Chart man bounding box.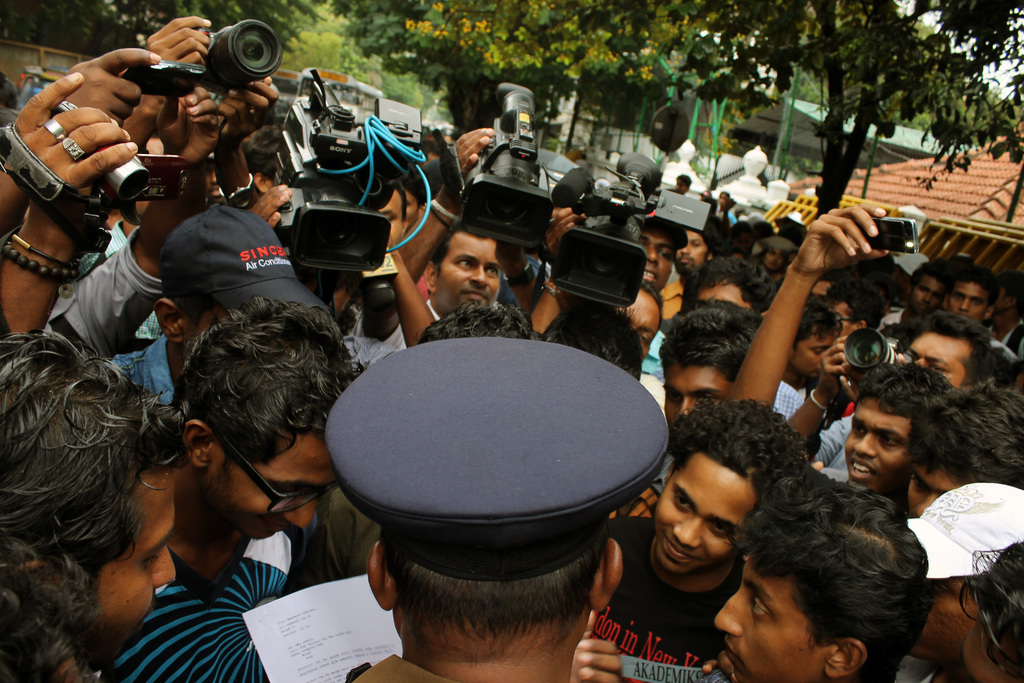
Charted: rect(0, 330, 200, 682).
